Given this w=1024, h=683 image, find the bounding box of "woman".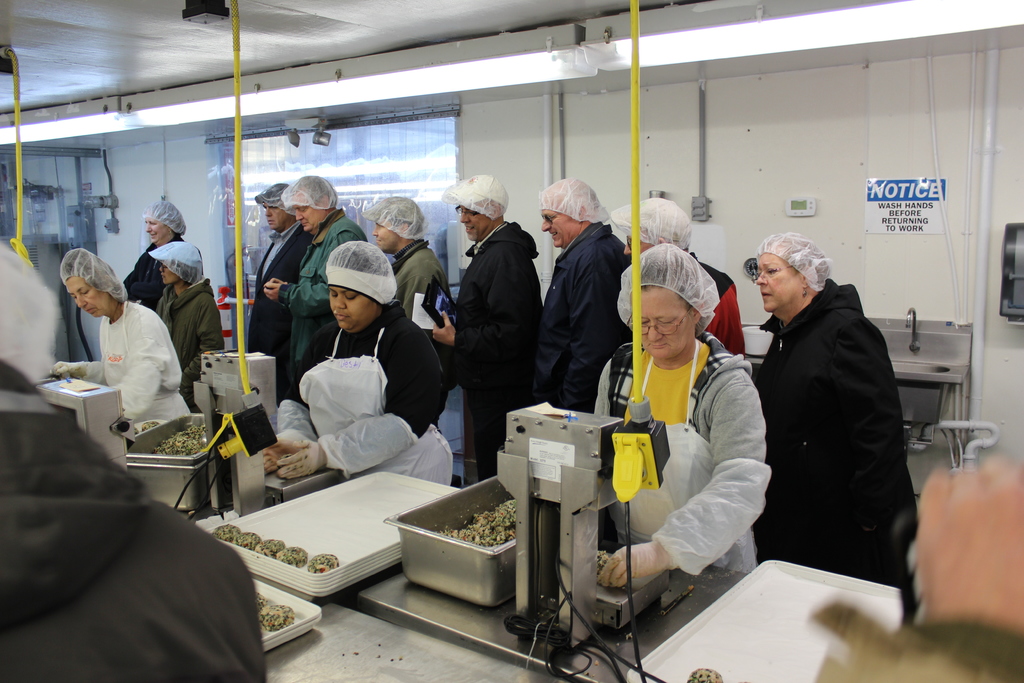
(x1=752, y1=234, x2=919, y2=621).
